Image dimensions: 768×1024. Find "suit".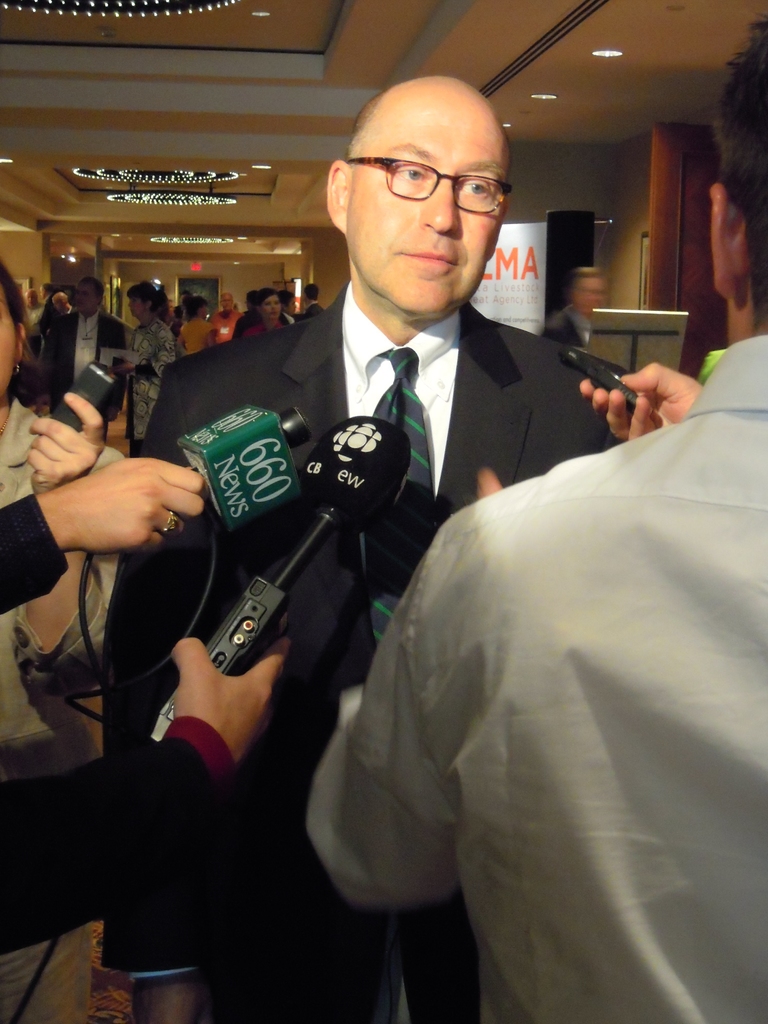
<bbox>538, 303, 589, 350</bbox>.
